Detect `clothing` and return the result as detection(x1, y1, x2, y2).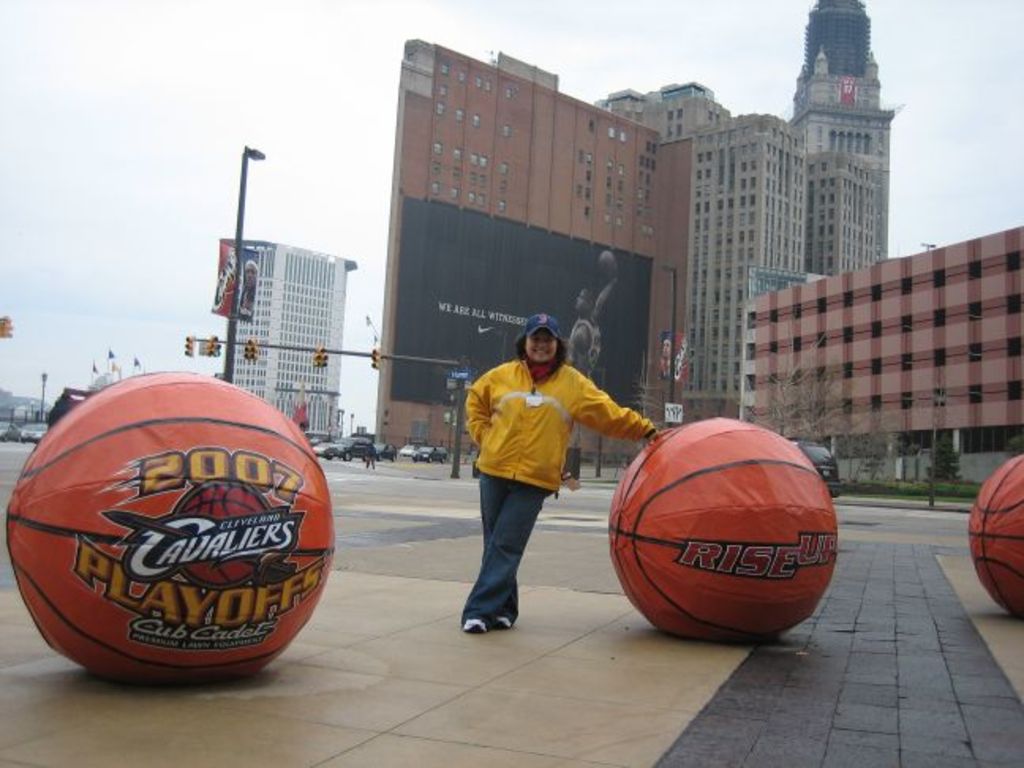
detection(570, 314, 605, 375).
